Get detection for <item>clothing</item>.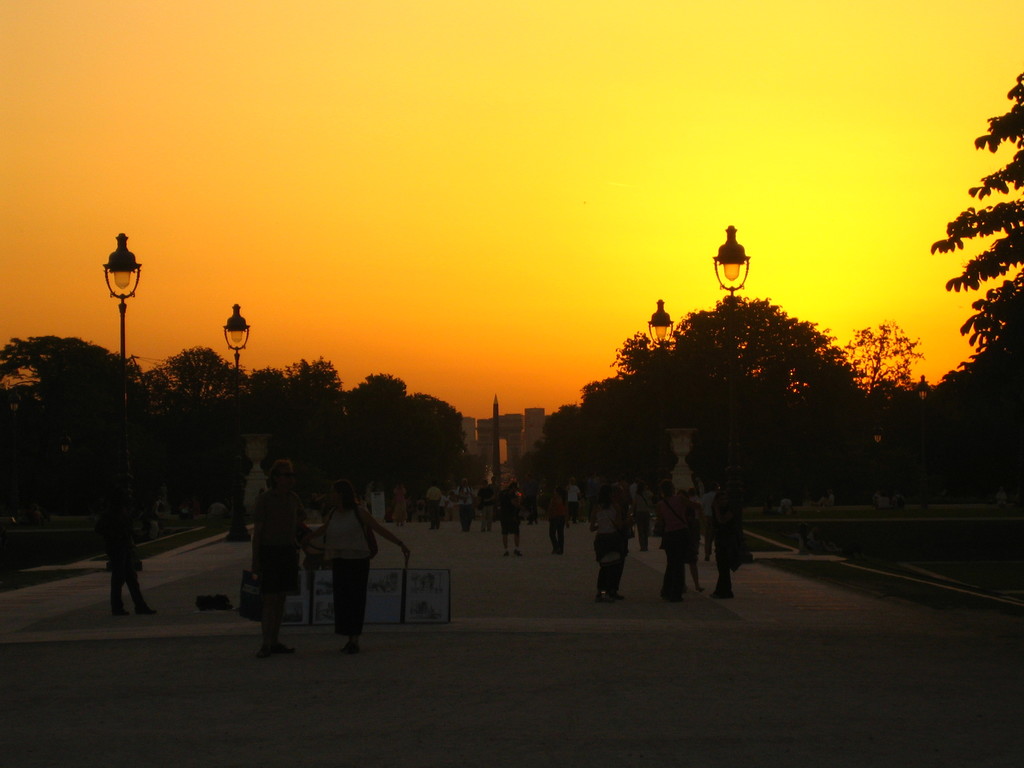
Detection: 549, 494, 570, 554.
